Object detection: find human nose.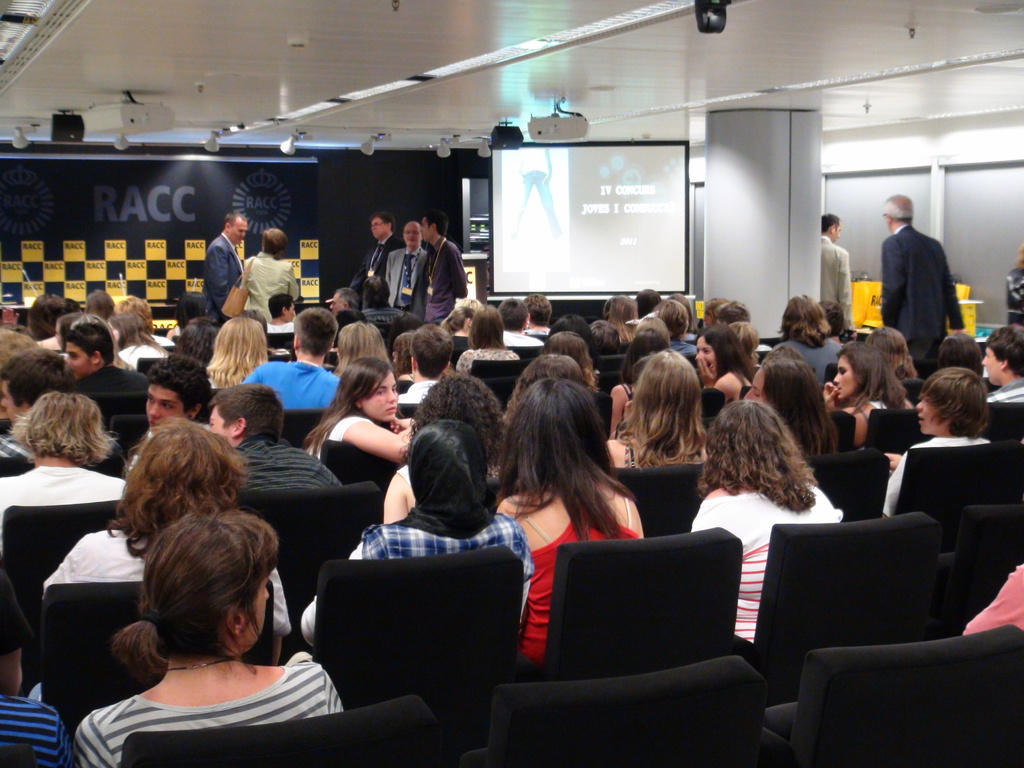
329 303 335 305.
